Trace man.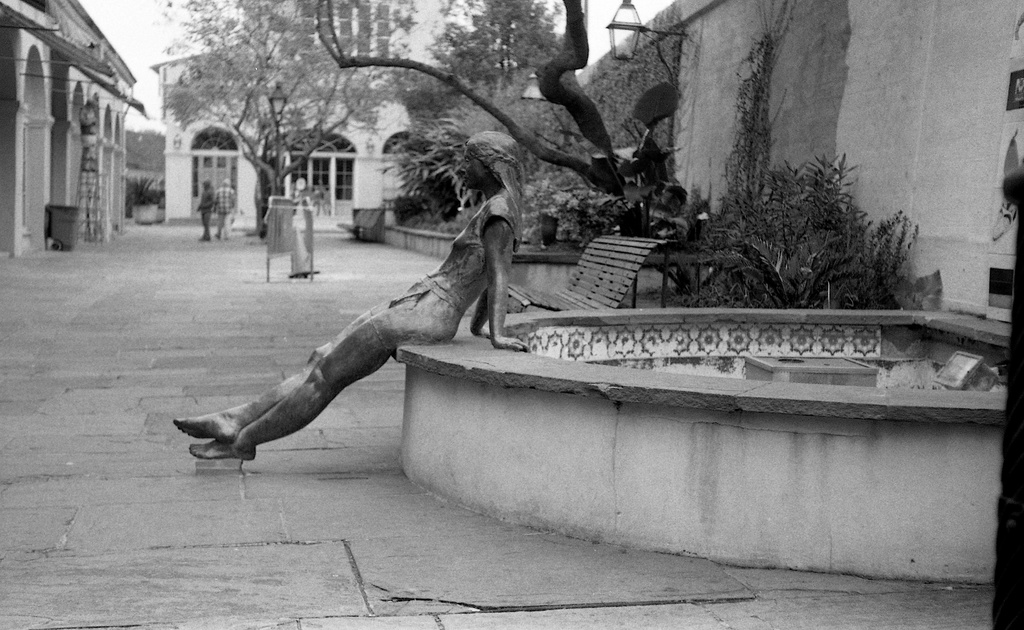
Traced to detection(169, 128, 534, 464).
